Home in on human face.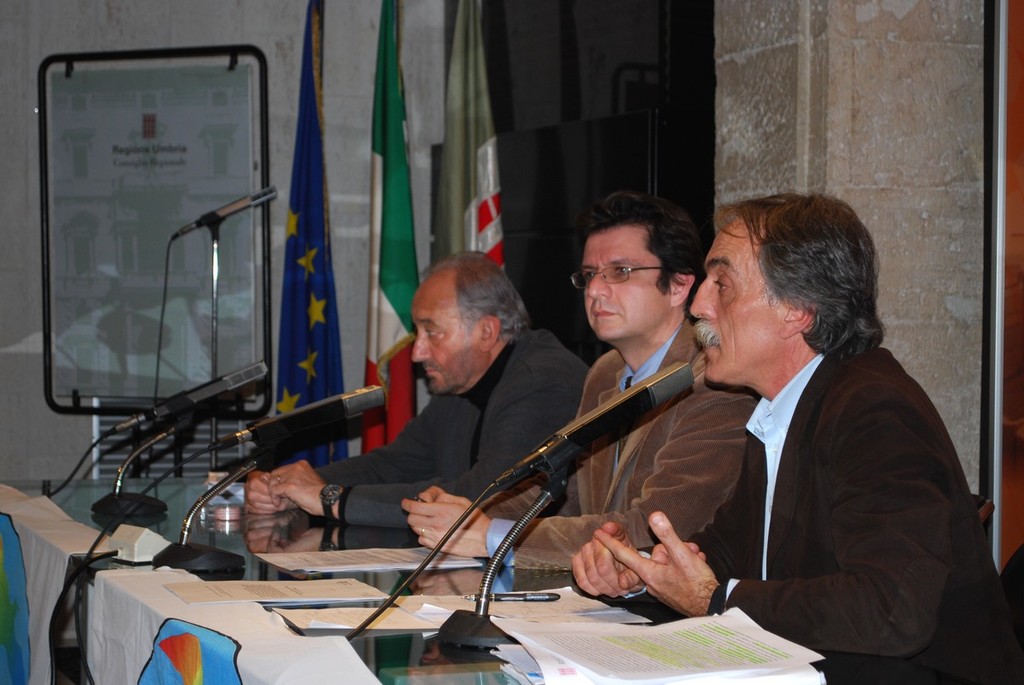
Homed in at left=412, top=269, right=482, bottom=396.
